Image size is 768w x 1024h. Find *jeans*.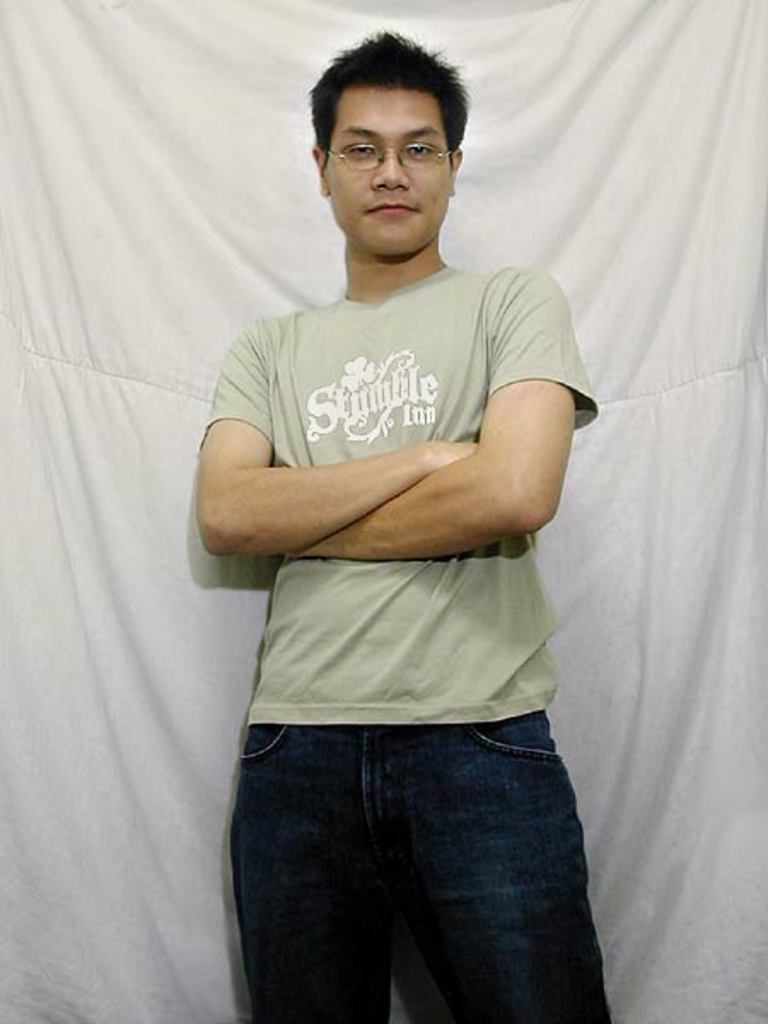
box(207, 691, 633, 1017).
